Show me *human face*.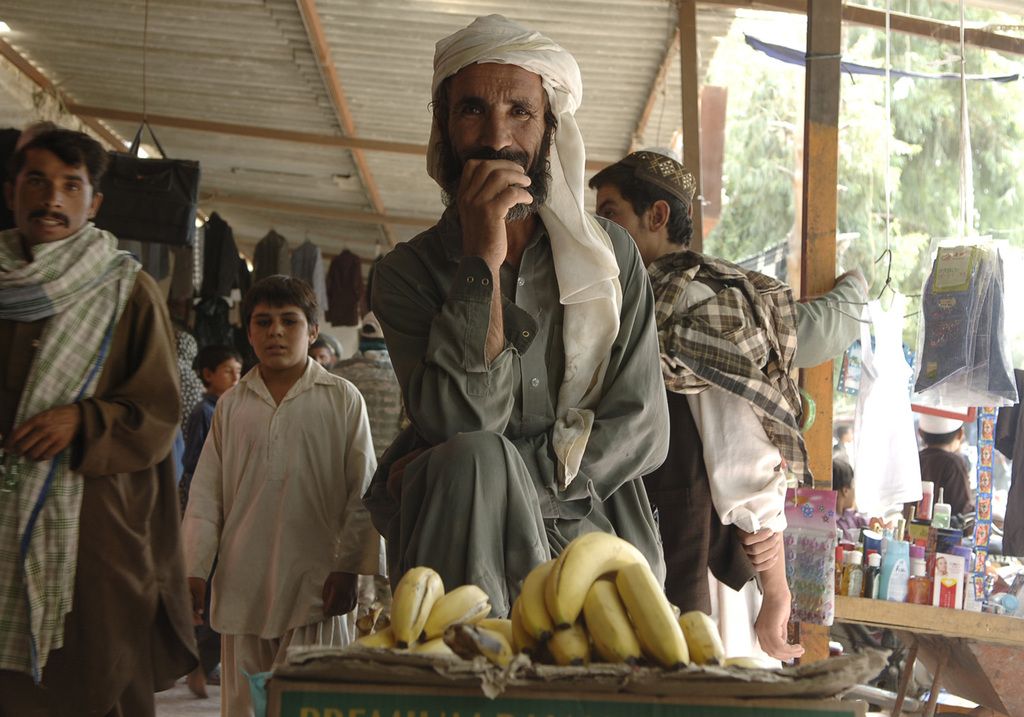
*human face* is here: <bbox>213, 357, 238, 389</bbox>.
